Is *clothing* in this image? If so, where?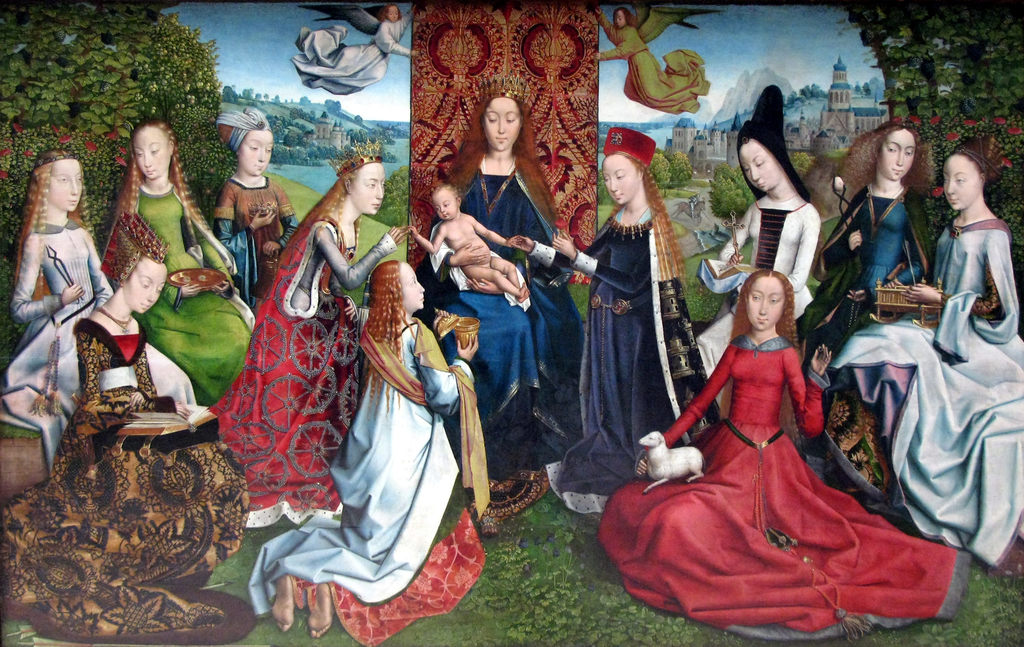
Yes, at [832, 217, 1023, 570].
